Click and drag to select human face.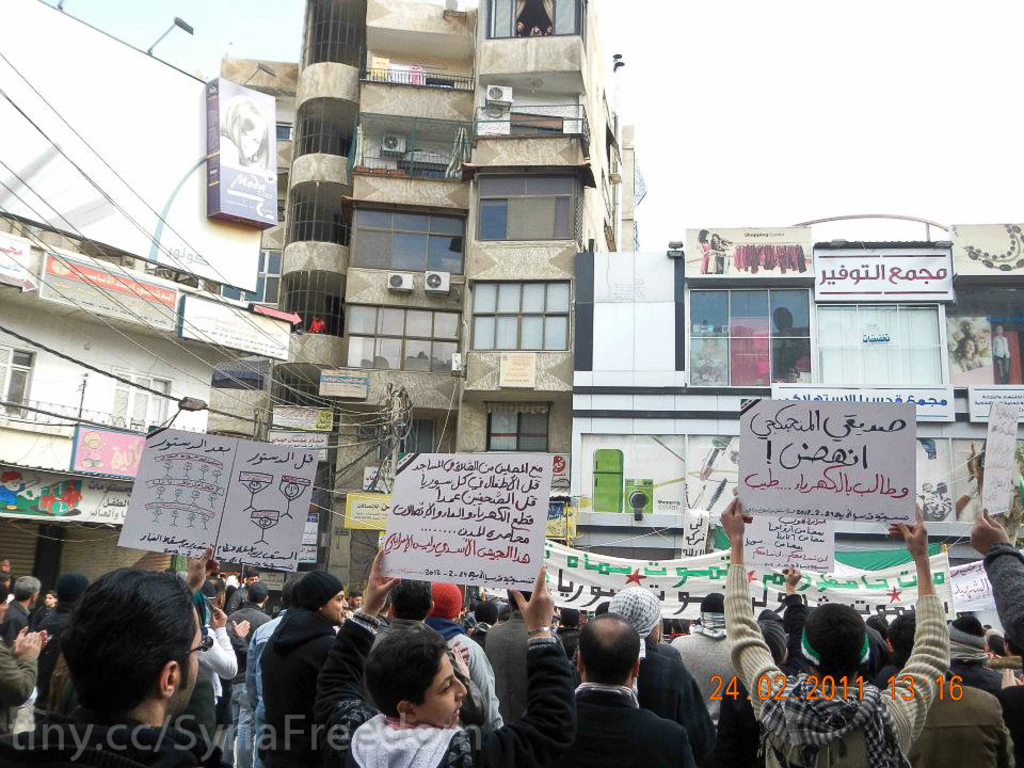
Selection: {"left": 250, "top": 576, "right": 258, "bottom": 583}.
